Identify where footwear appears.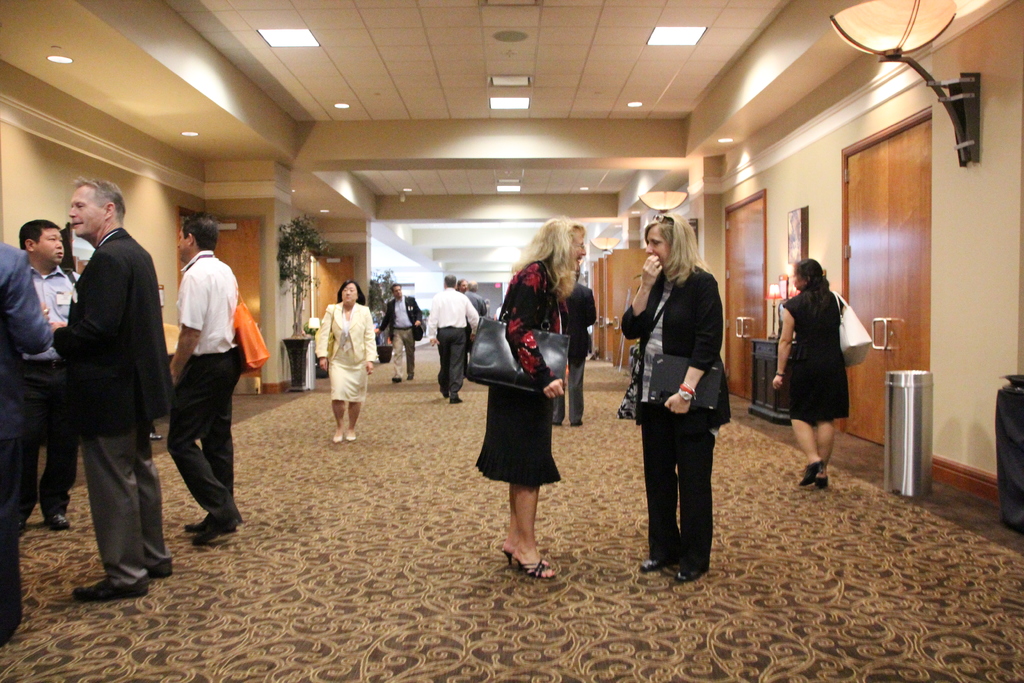
Appears at x1=506 y1=550 x2=557 y2=575.
